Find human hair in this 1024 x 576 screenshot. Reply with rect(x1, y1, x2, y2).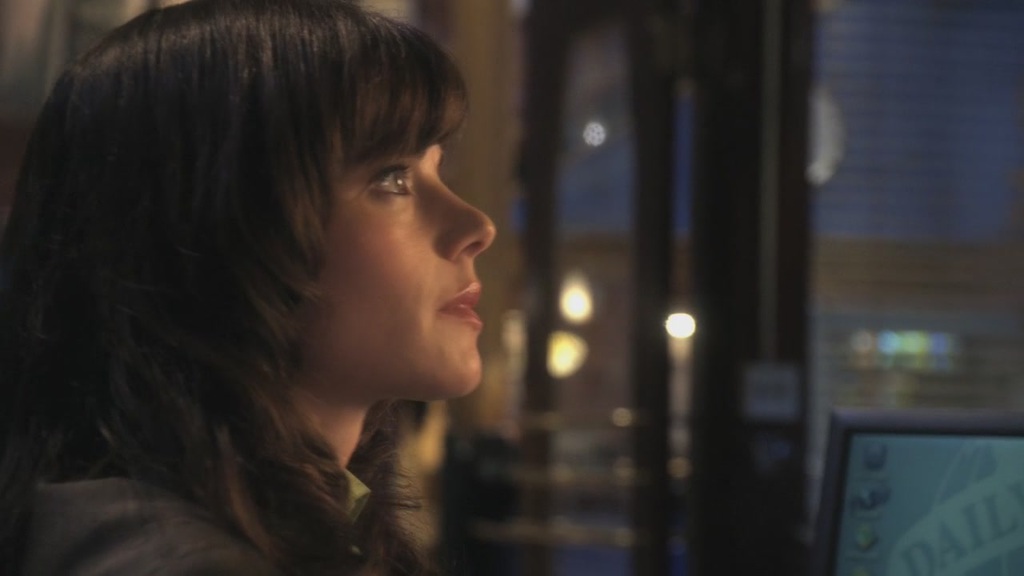
rect(14, 0, 508, 537).
